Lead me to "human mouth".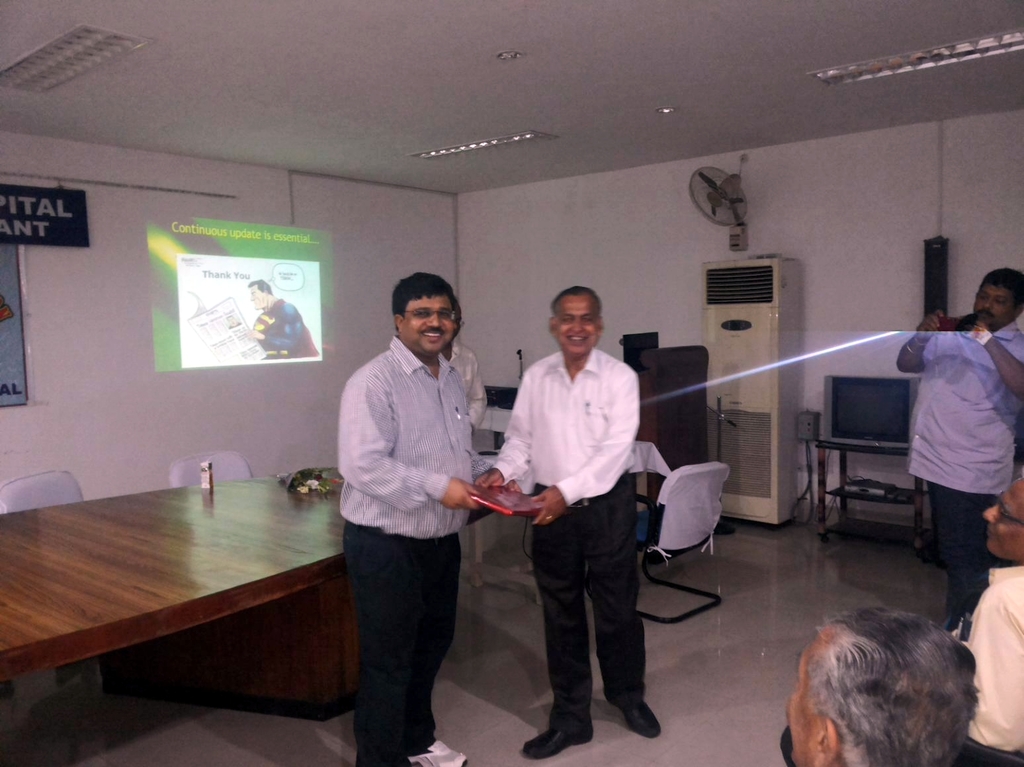
Lead to (left=423, top=329, right=445, bottom=344).
